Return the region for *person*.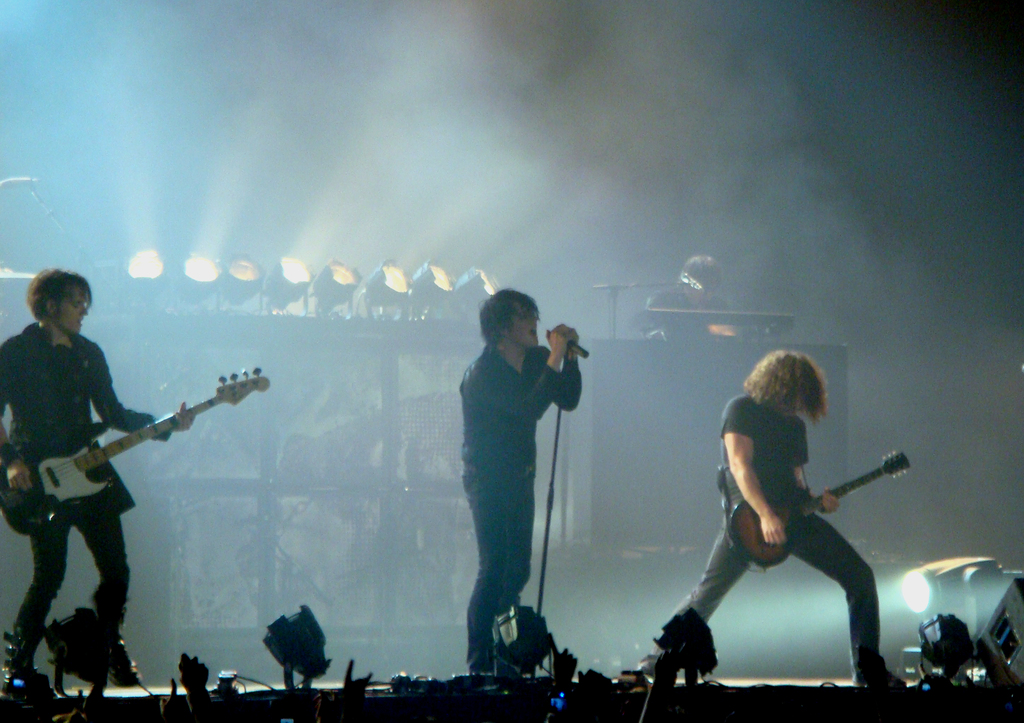
x1=640, y1=347, x2=913, y2=691.
